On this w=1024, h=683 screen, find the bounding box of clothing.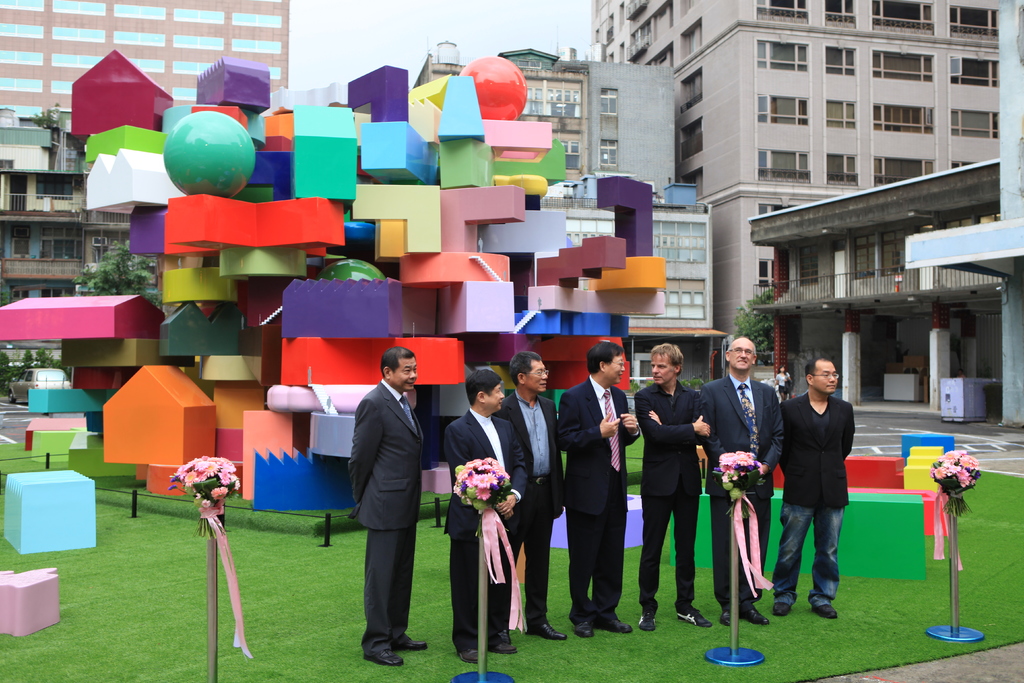
Bounding box: pyautogui.locateOnScreen(557, 374, 641, 625).
